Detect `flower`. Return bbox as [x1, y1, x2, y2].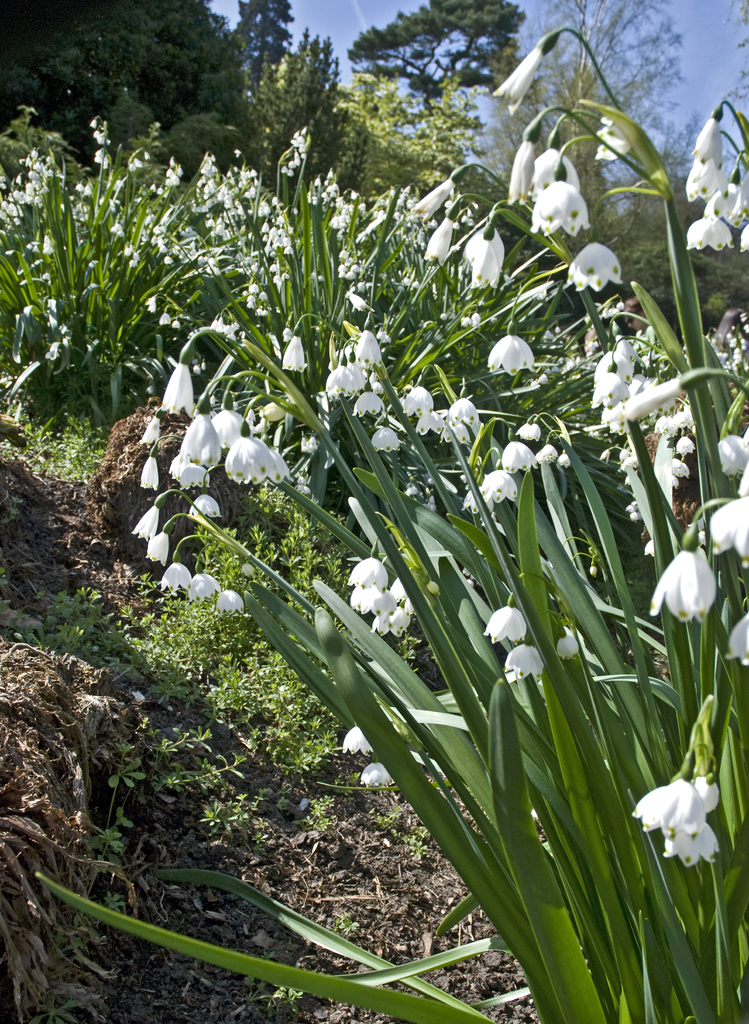
[717, 429, 748, 495].
